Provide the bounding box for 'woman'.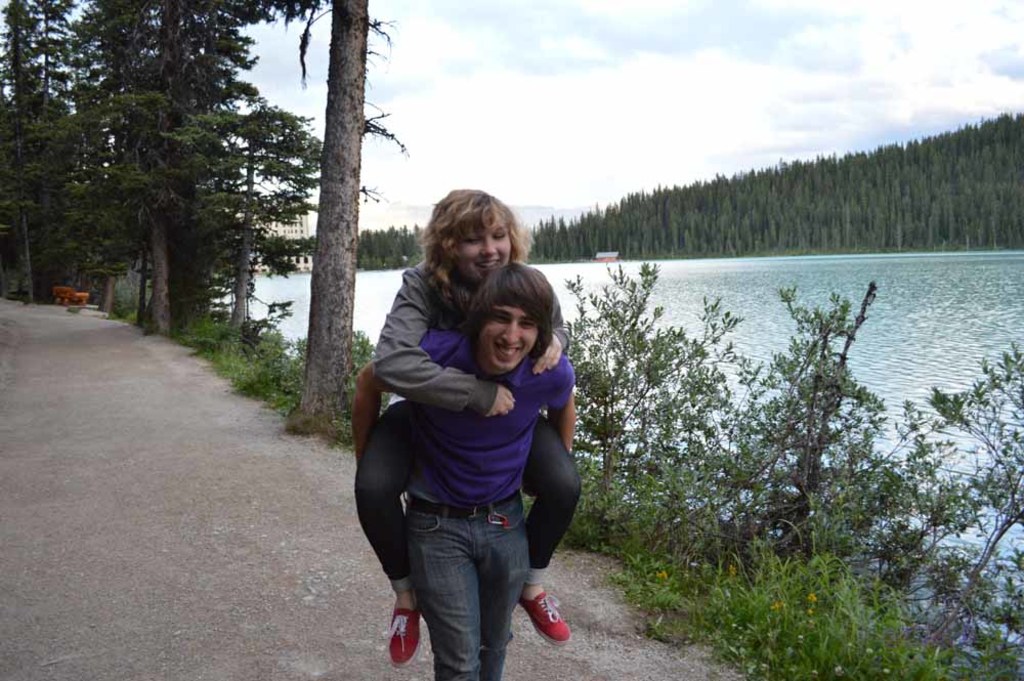
361/187/585/665.
